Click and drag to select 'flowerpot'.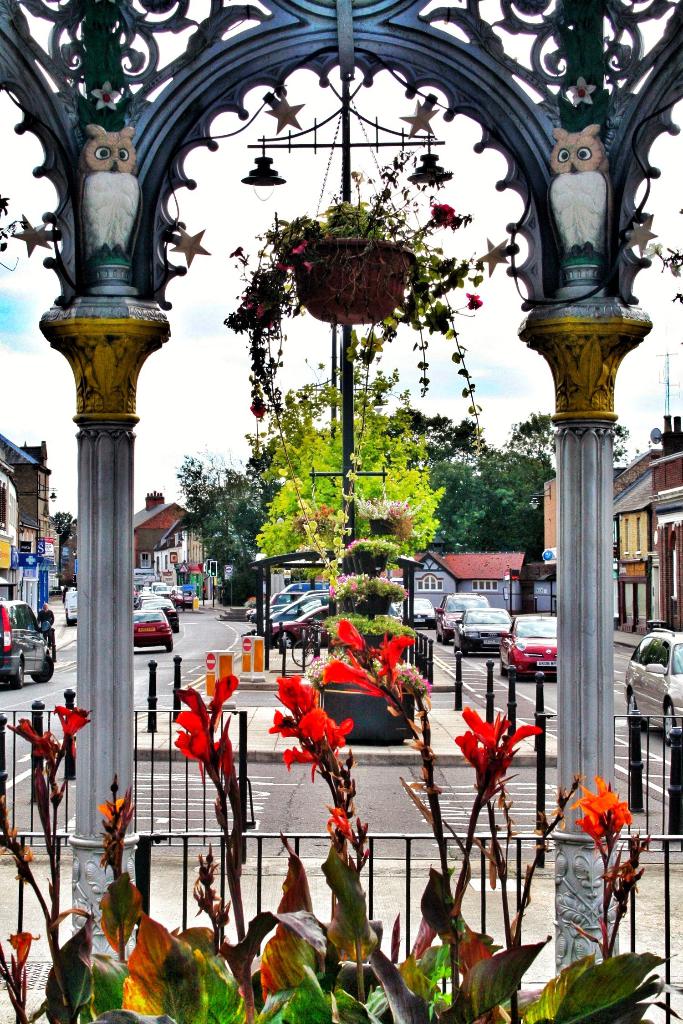
Selection: box=[325, 582, 393, 620].
